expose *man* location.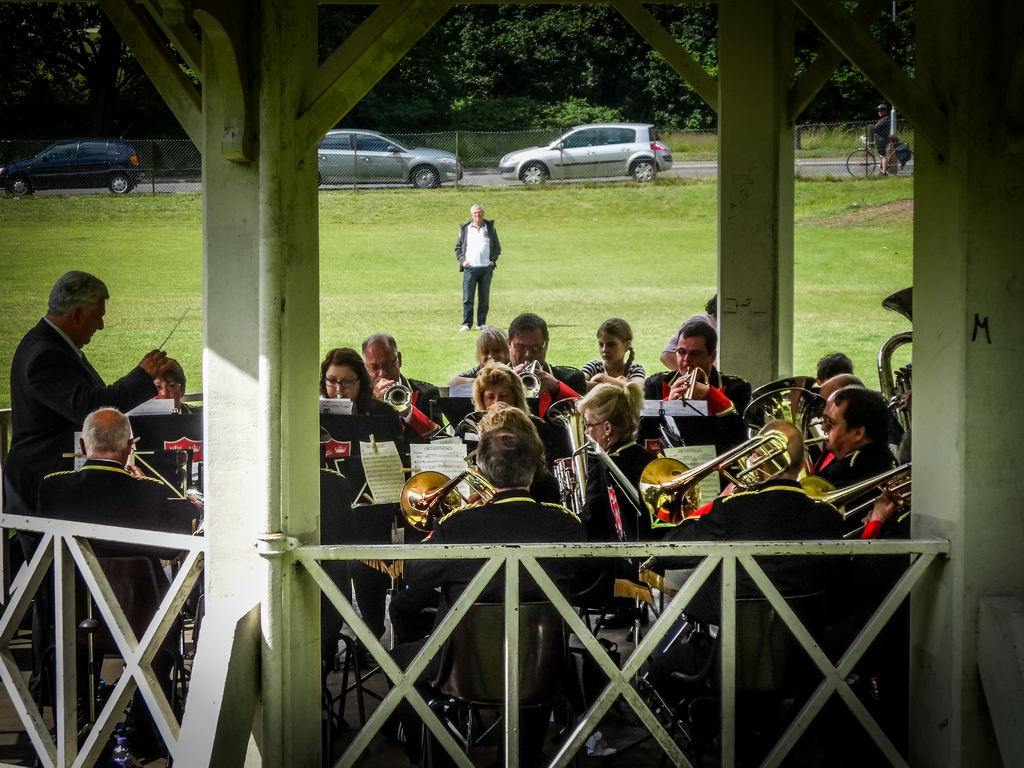
Exposed at x1=5, y1=269, x2=174, y2=760.
